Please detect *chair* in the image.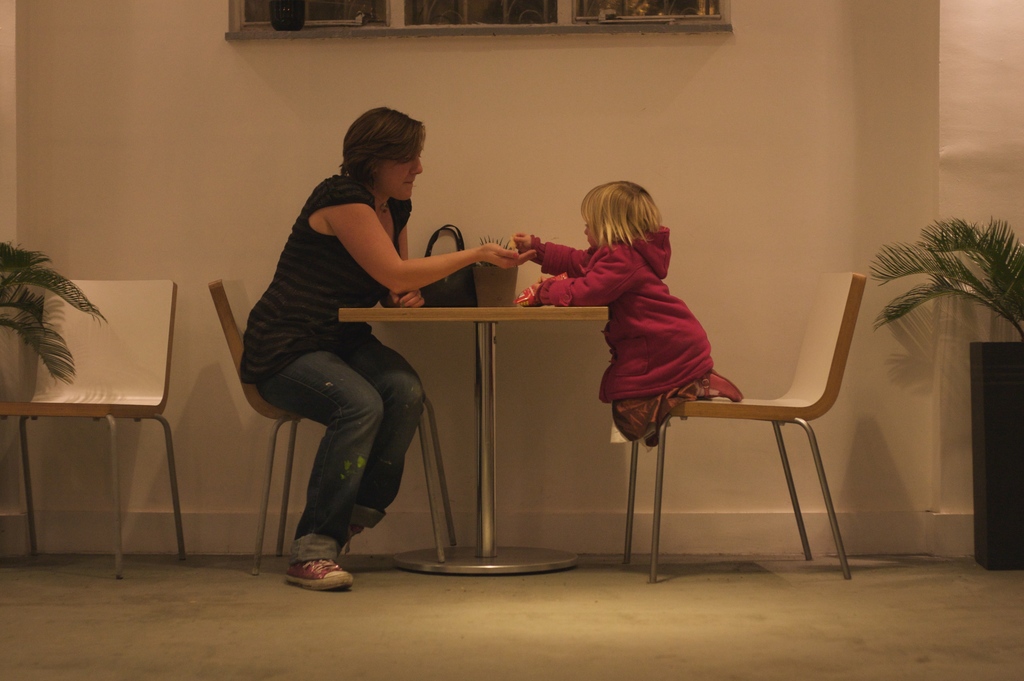
detection(210, 278, 459, 576).
